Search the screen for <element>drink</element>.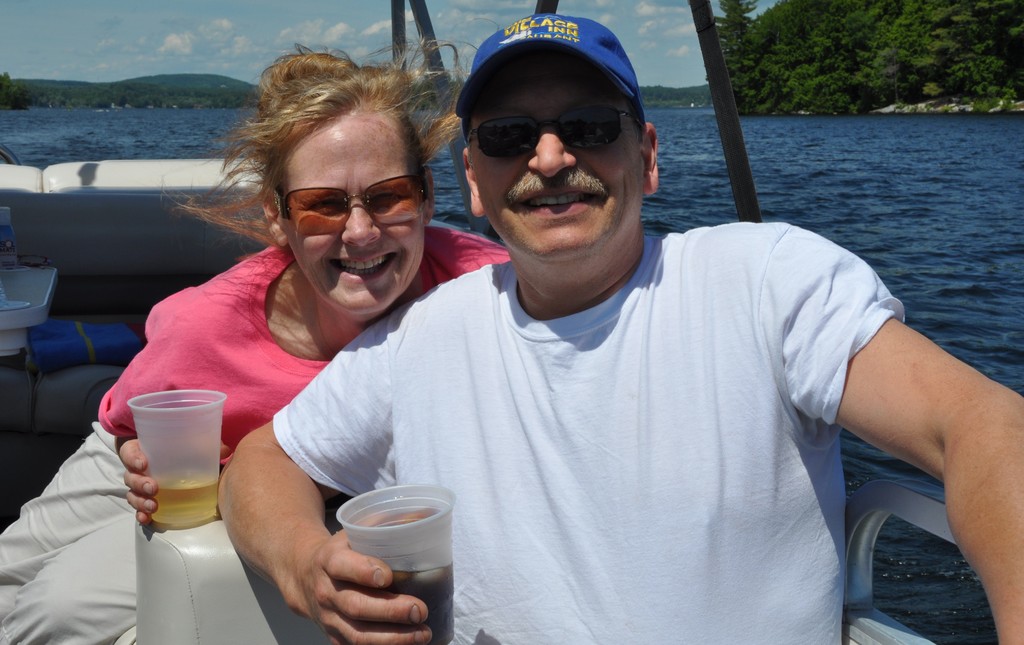
Found at pyautogui.locateOnScreen(119, 384, 230, 519).
